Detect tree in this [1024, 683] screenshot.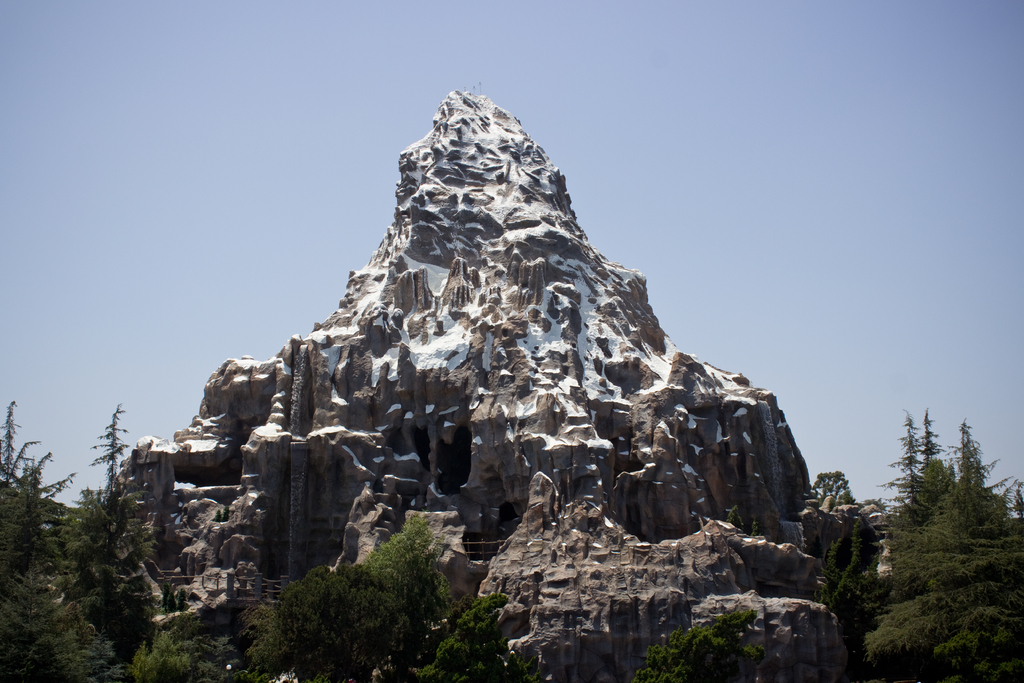
Detection: 630 604 771 682.
